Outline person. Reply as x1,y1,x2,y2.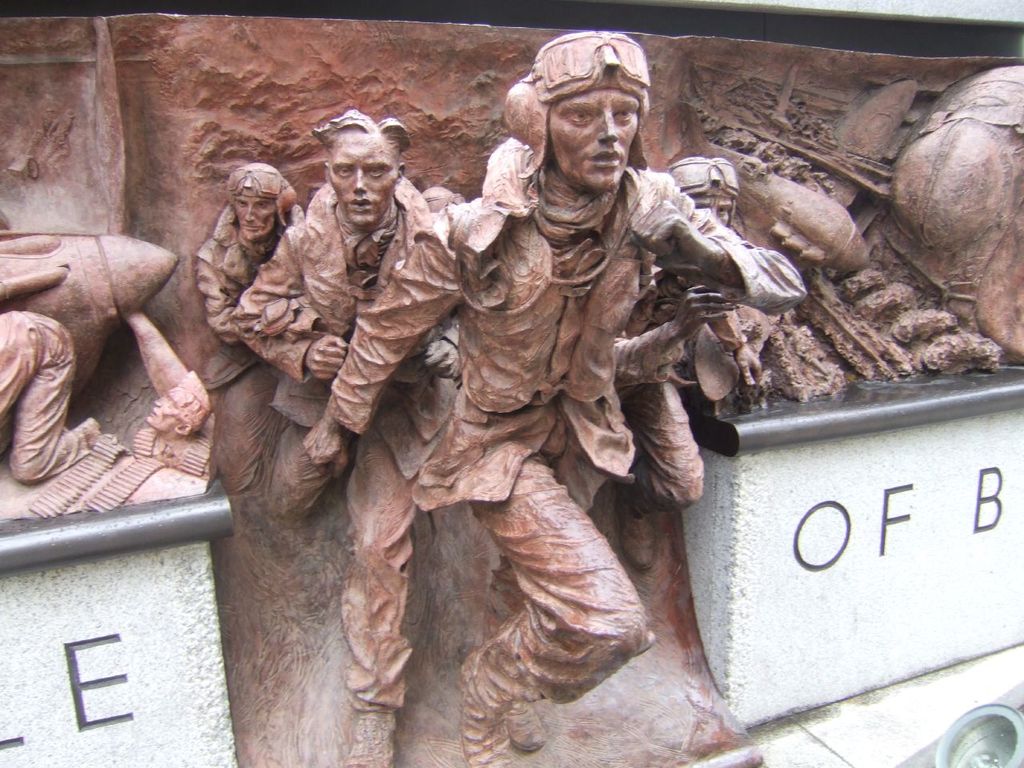
230,103,466,515.
